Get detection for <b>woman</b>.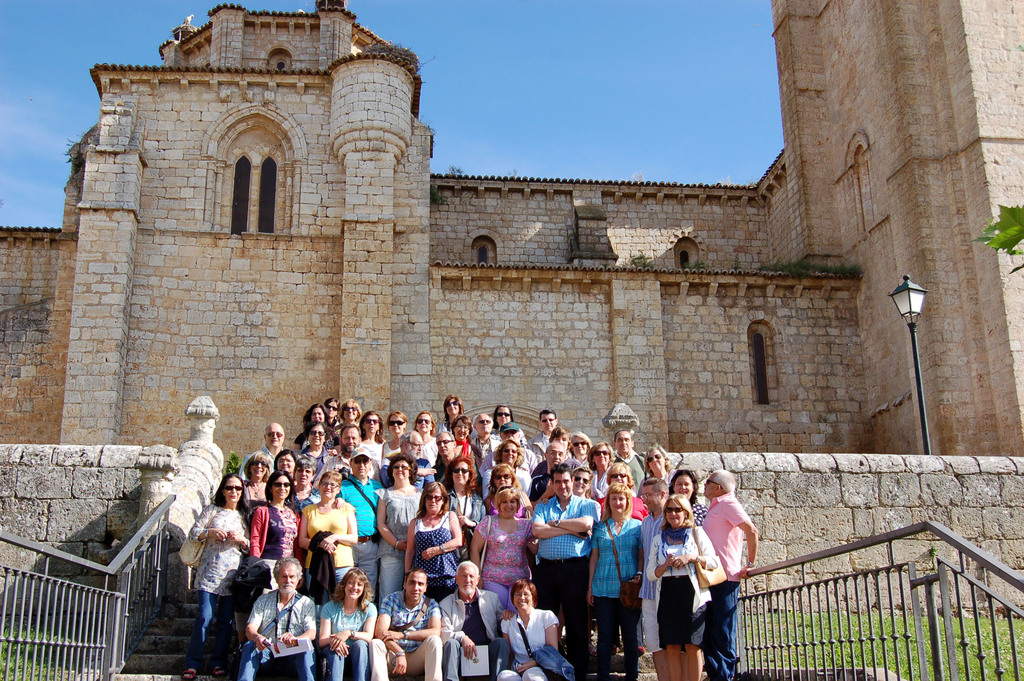
Detection: <bbox>295, 418, 337, 483</bbox>.
